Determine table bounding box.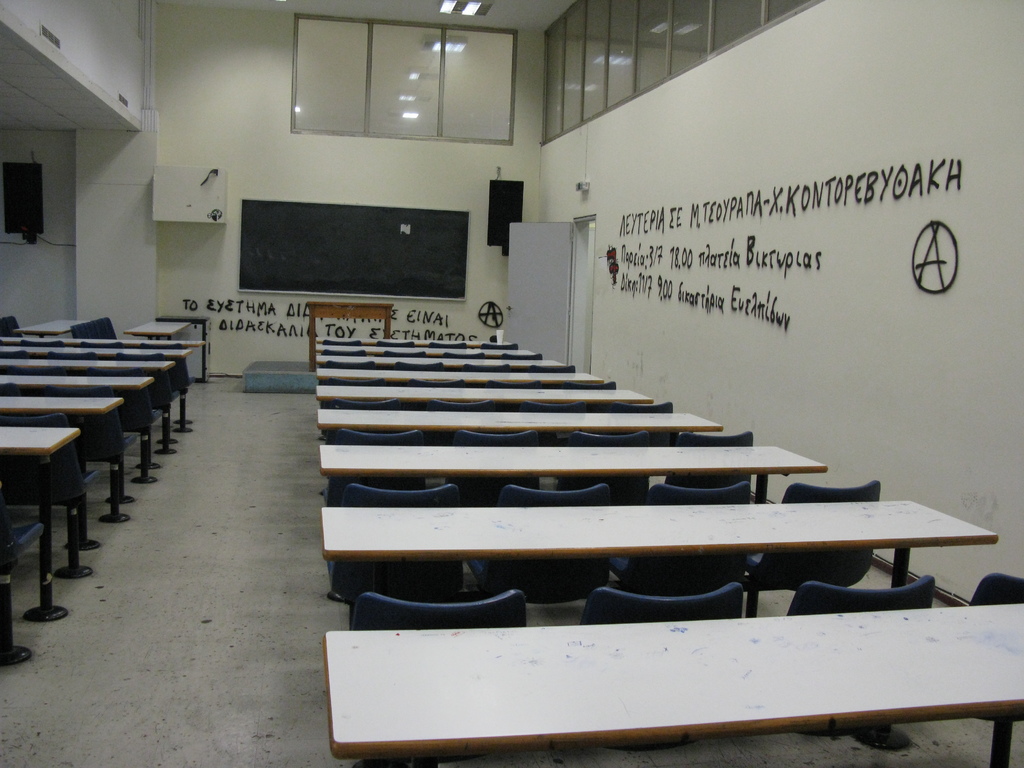
Determined: 0, 424, 80, 619.
